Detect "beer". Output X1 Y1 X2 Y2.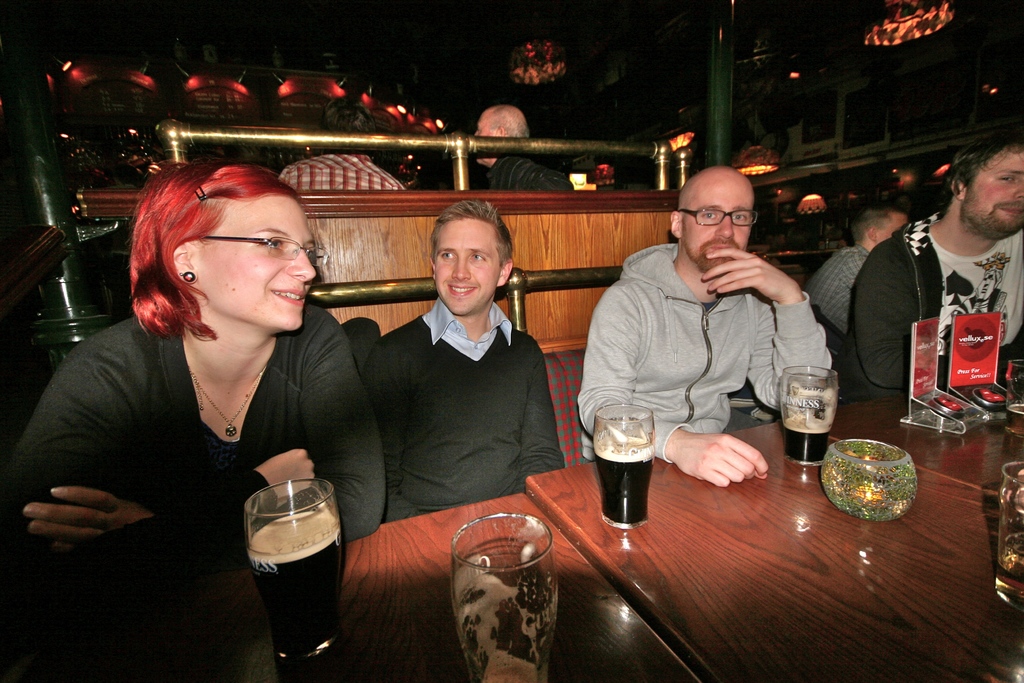
781 370 845 475.
